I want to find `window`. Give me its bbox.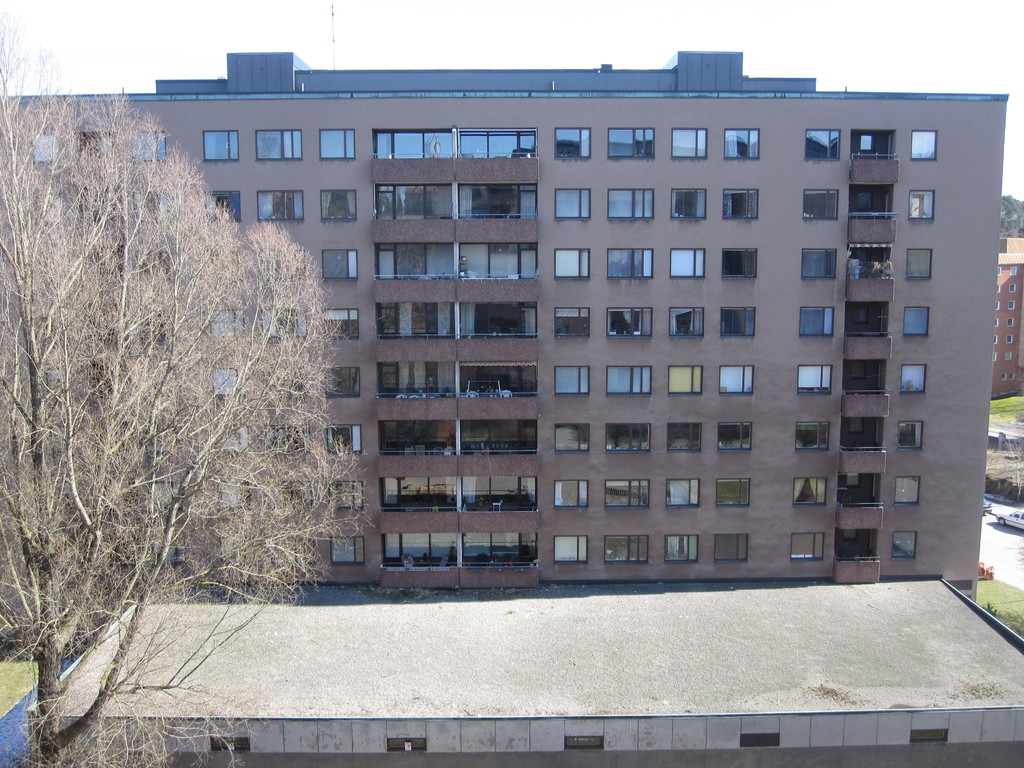
rect(263, 246, 305, 285).
